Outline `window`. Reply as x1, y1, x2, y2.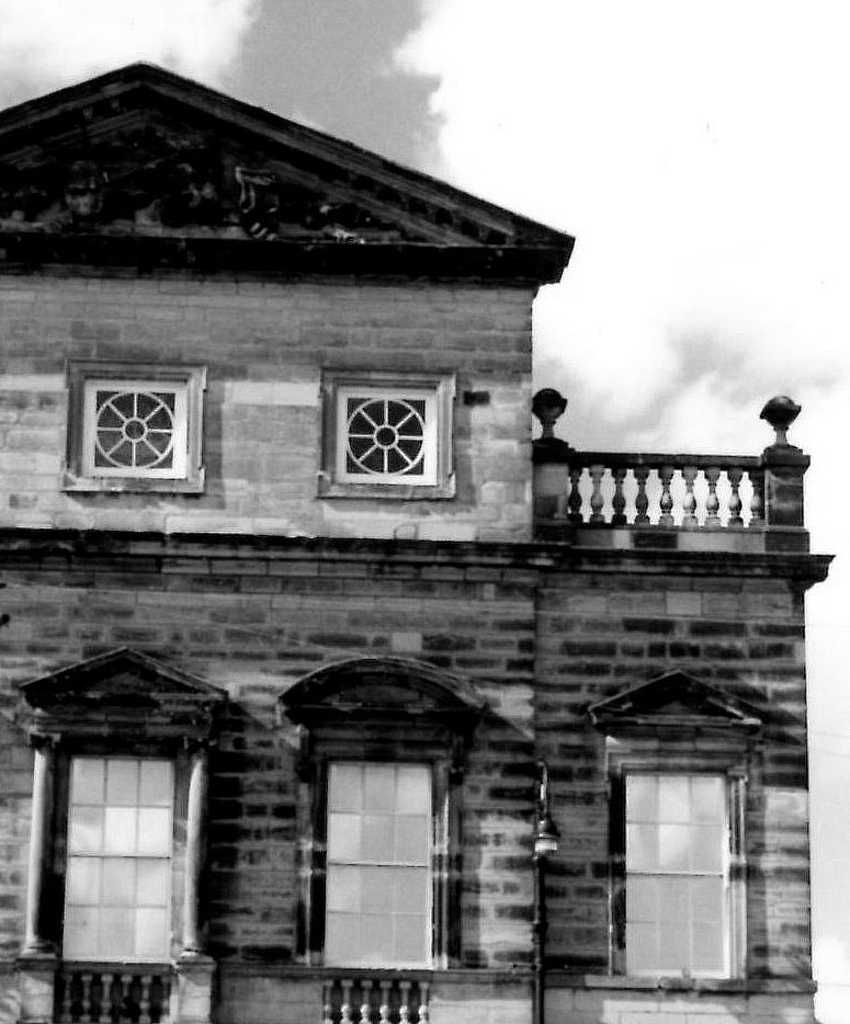
79, 378, 193, 476.
